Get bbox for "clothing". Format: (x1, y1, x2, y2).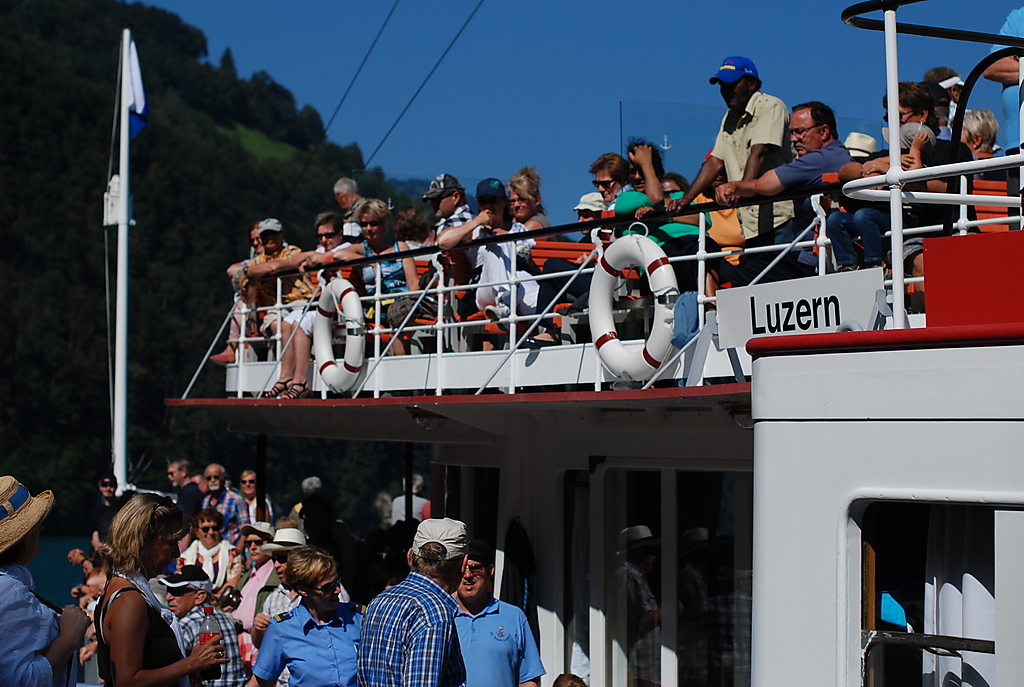
(364, 237, 409, 297).
